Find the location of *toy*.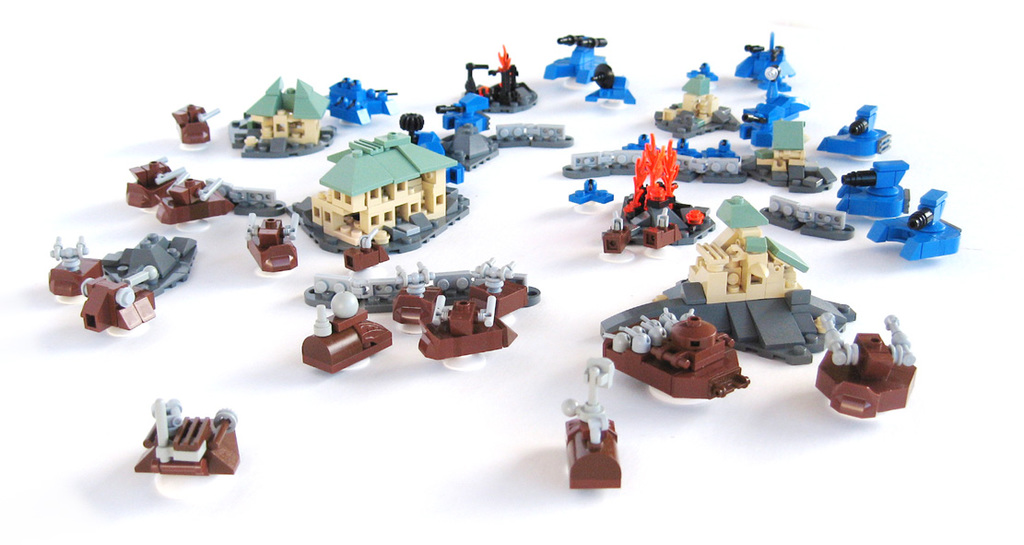
Location: Rect(126, 154, 185, 208).
